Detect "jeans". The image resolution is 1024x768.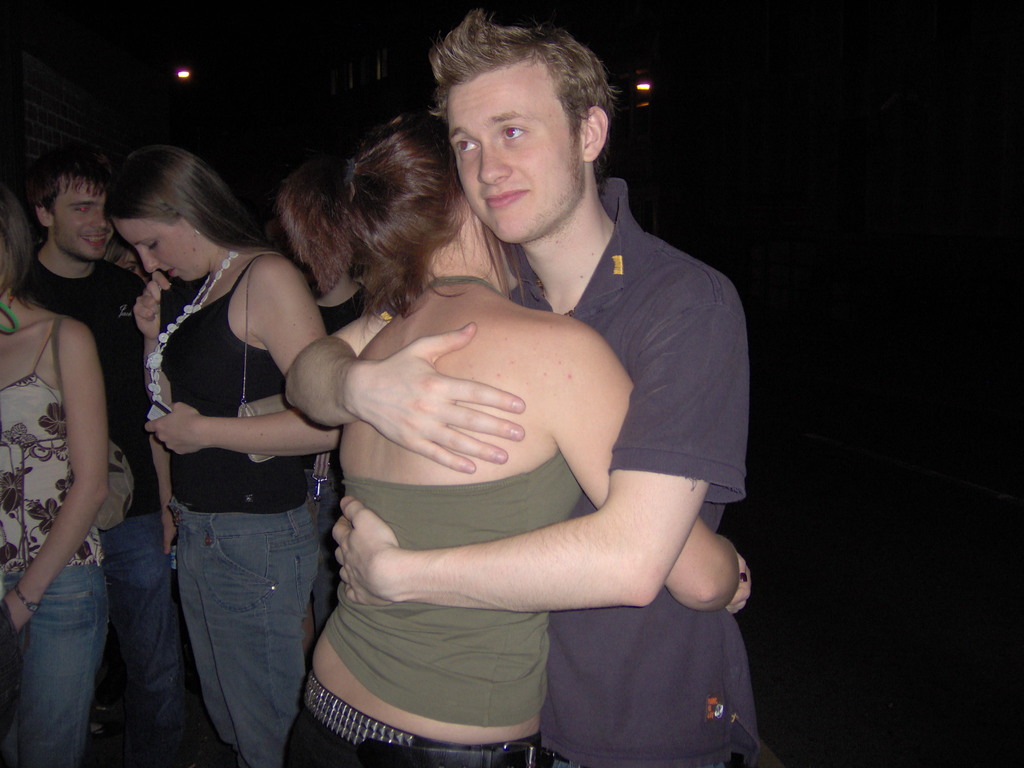
(104, 512, 168, 745).
